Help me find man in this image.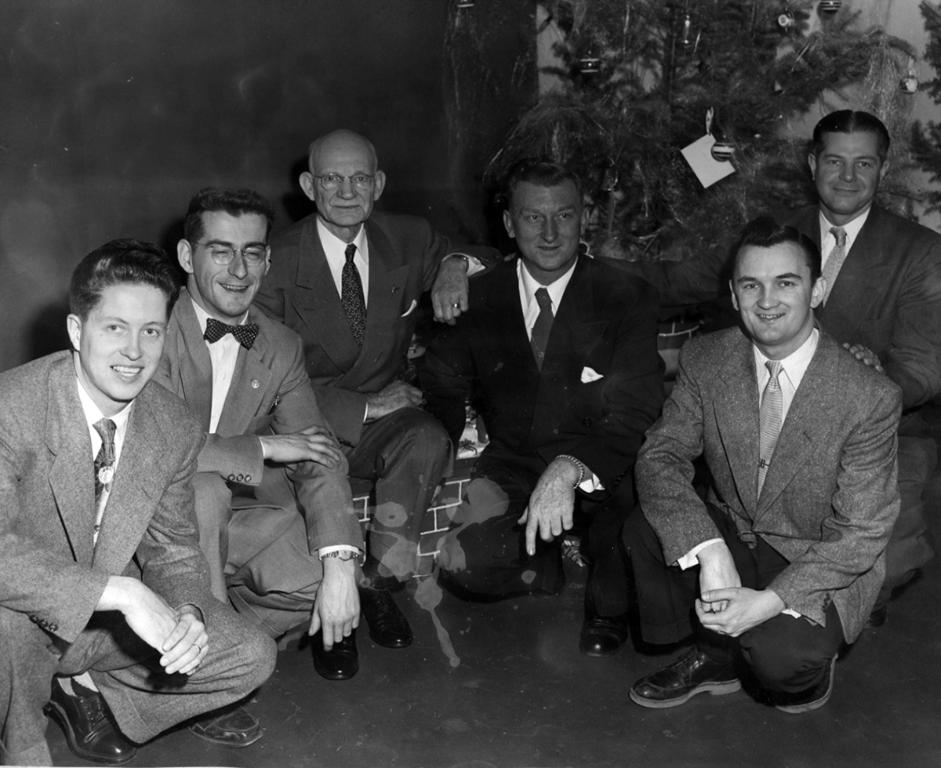
Found it: 765:107:940:617.
